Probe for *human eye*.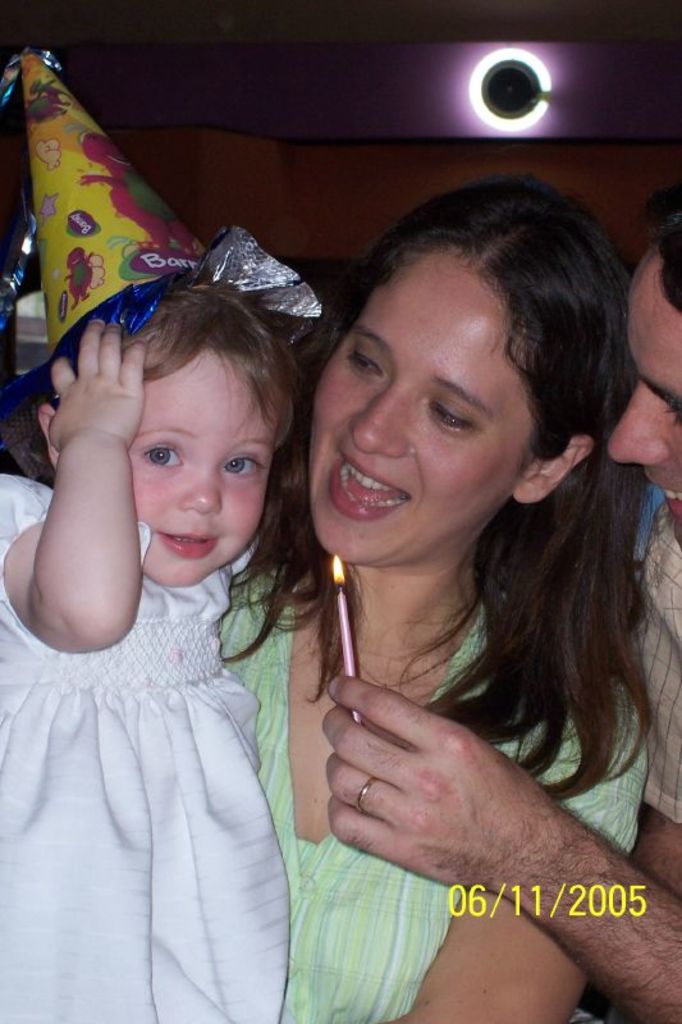
Probe result: rect(344, 344, 386, 376).
